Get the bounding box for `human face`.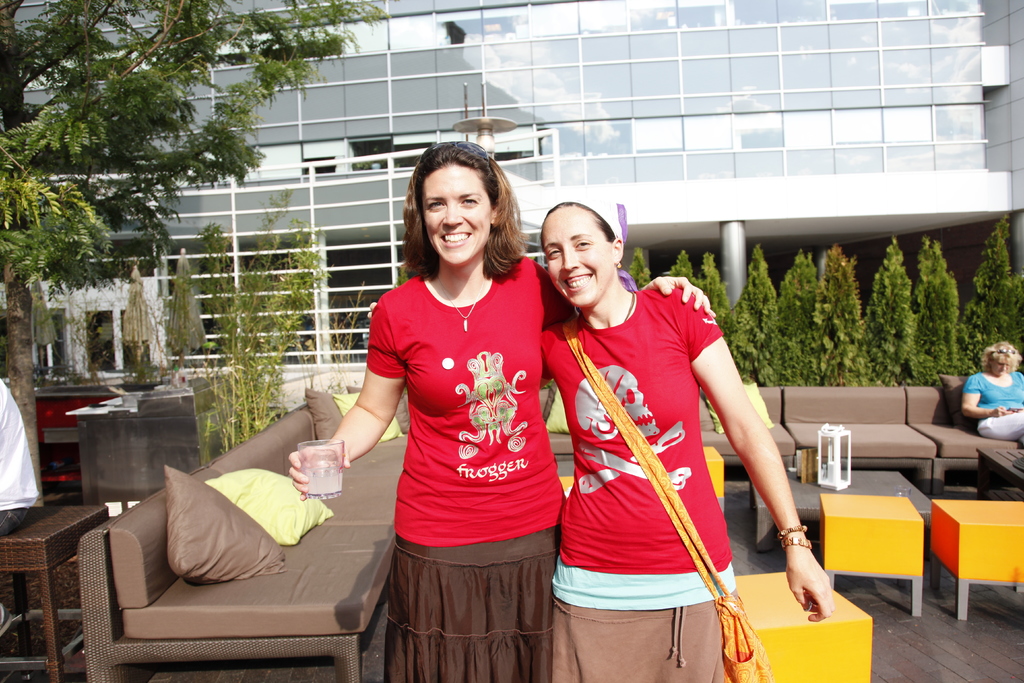
detection(420, 161, 490, 267).
